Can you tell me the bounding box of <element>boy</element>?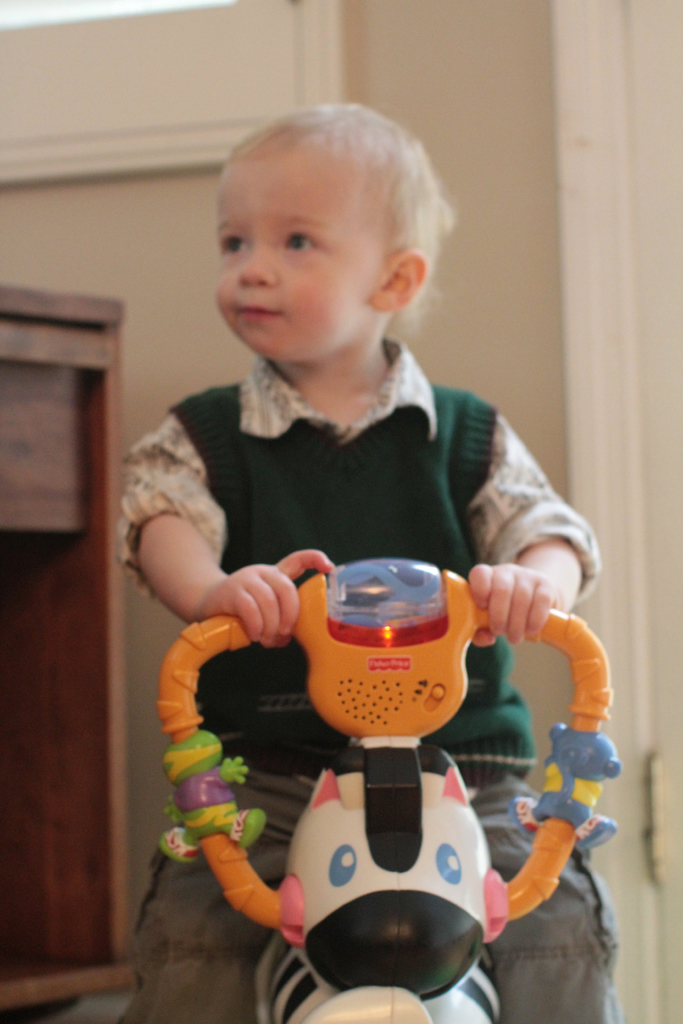
x1=112 y1=79 x2=623 y2=1023.
